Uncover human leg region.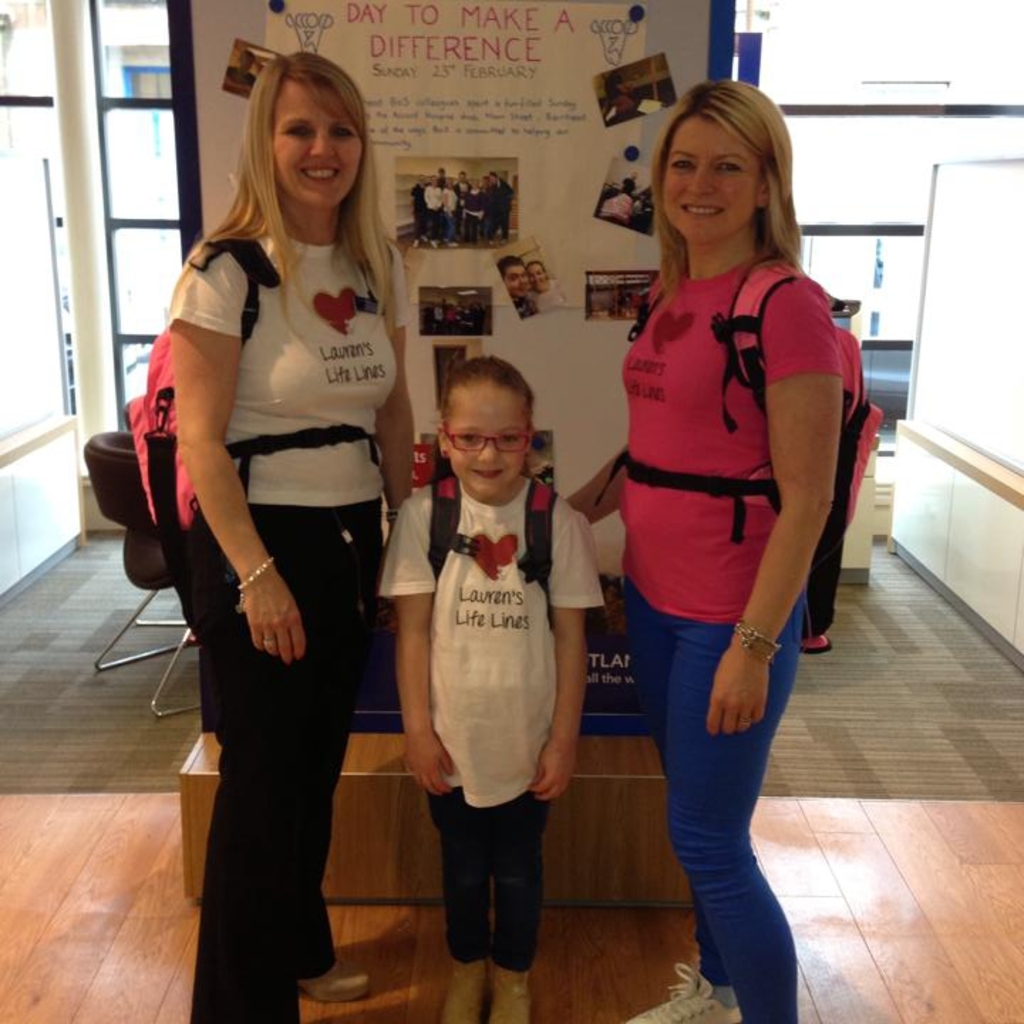
Uncovered: [left=486, top=713, right=556, bottom=1023].
